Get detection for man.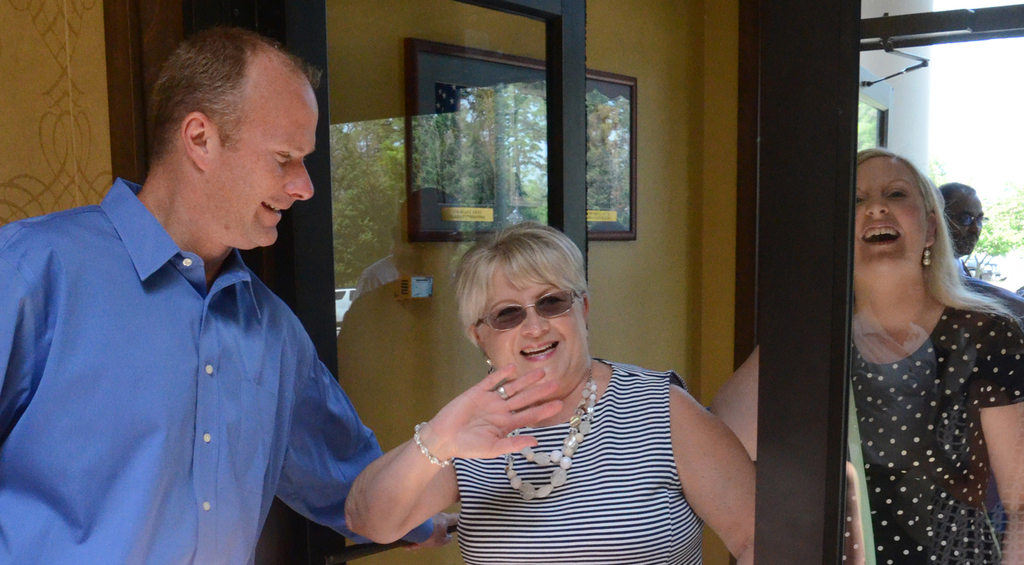
Detection: pyautogui.locateOnScreen(5, 33, 408, 545).
